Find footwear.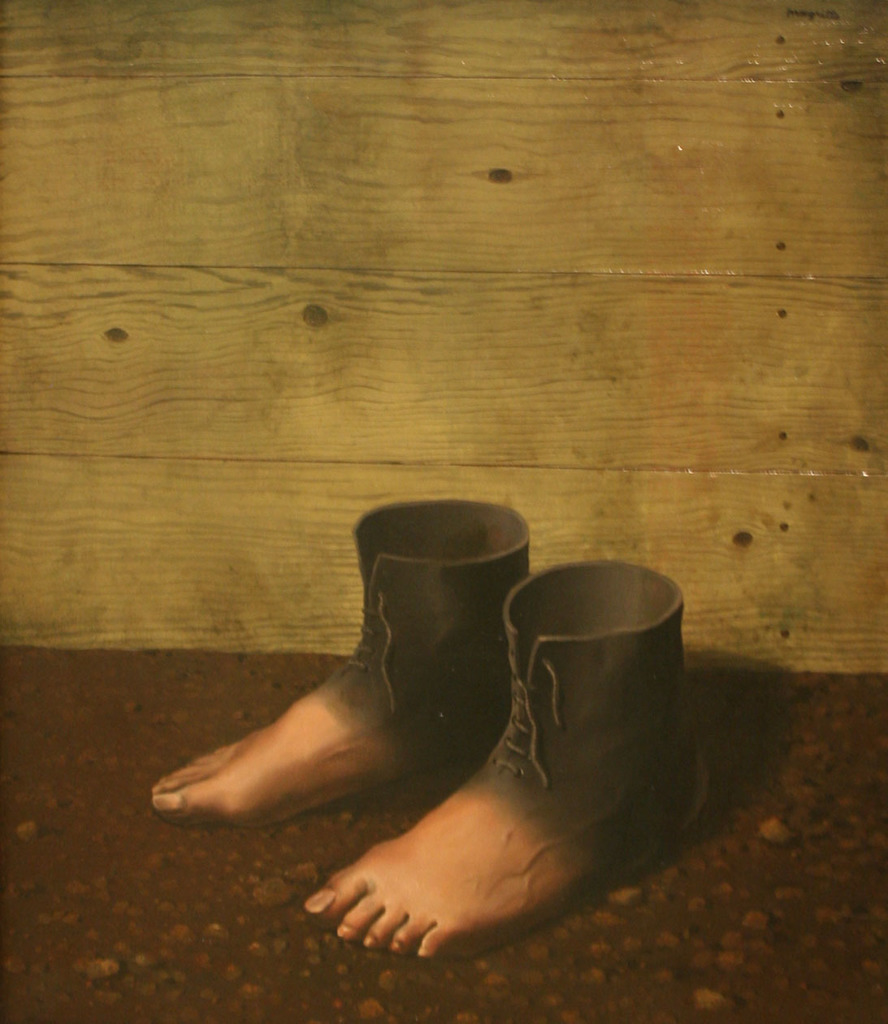
pyautogui.locateOnScreen(151, 492, 540, 825).
